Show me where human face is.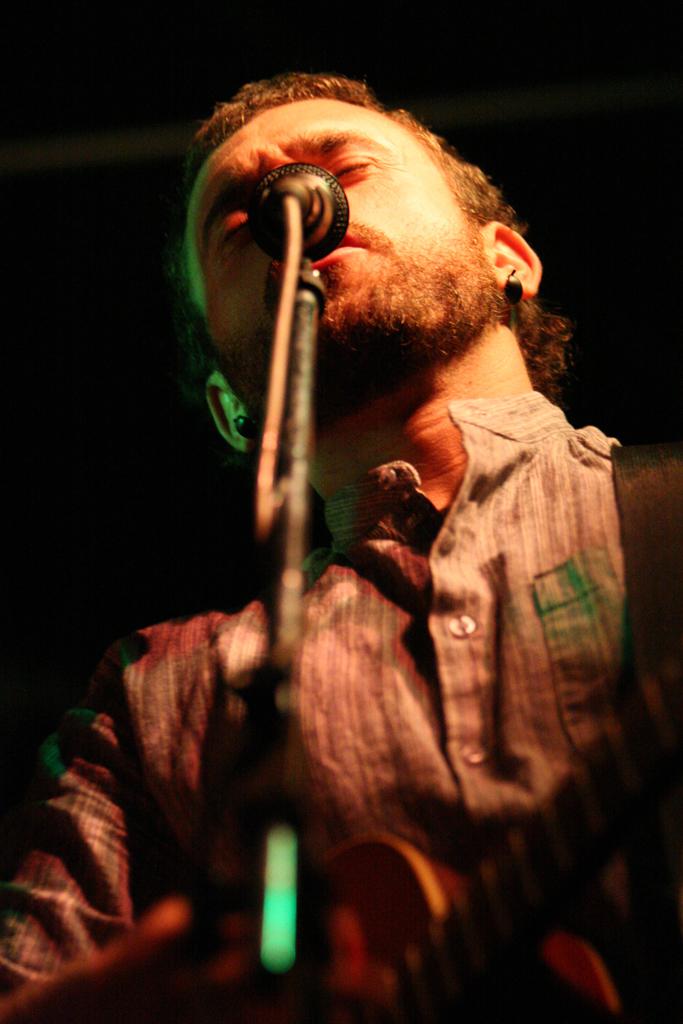
human face is at select_region(186, 101, 487, 399).
